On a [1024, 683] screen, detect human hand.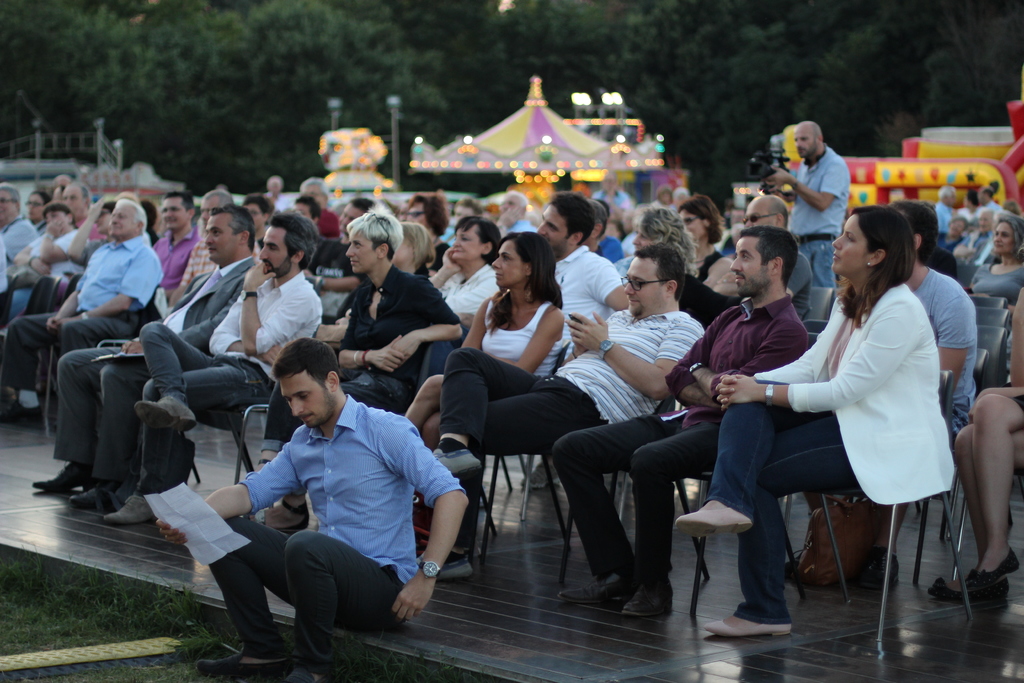
<box>473,293,506,333</box>.
